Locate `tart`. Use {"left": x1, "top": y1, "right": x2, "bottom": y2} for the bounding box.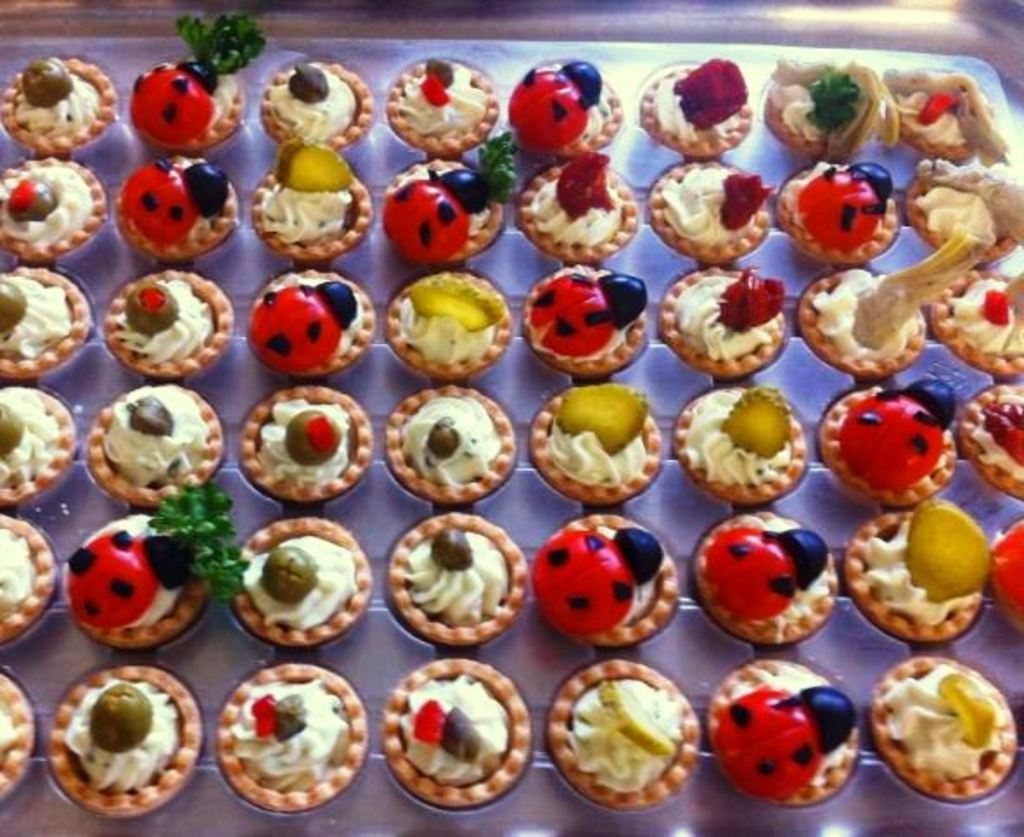
{"left": 214, "top": 657, "right": 370, "bottom": 809}.
